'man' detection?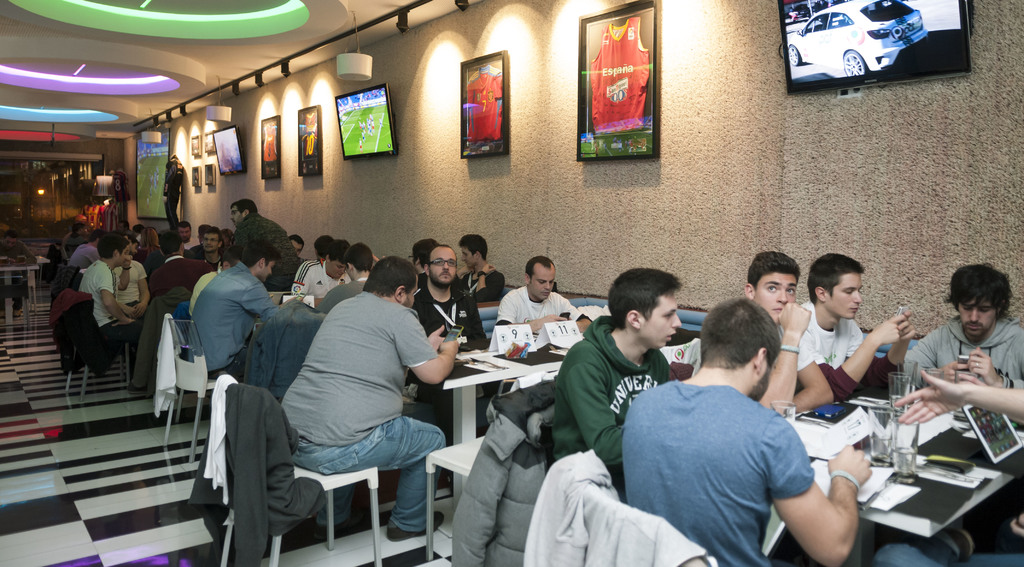
[left=795, top=254, right=918, bottom=406]
